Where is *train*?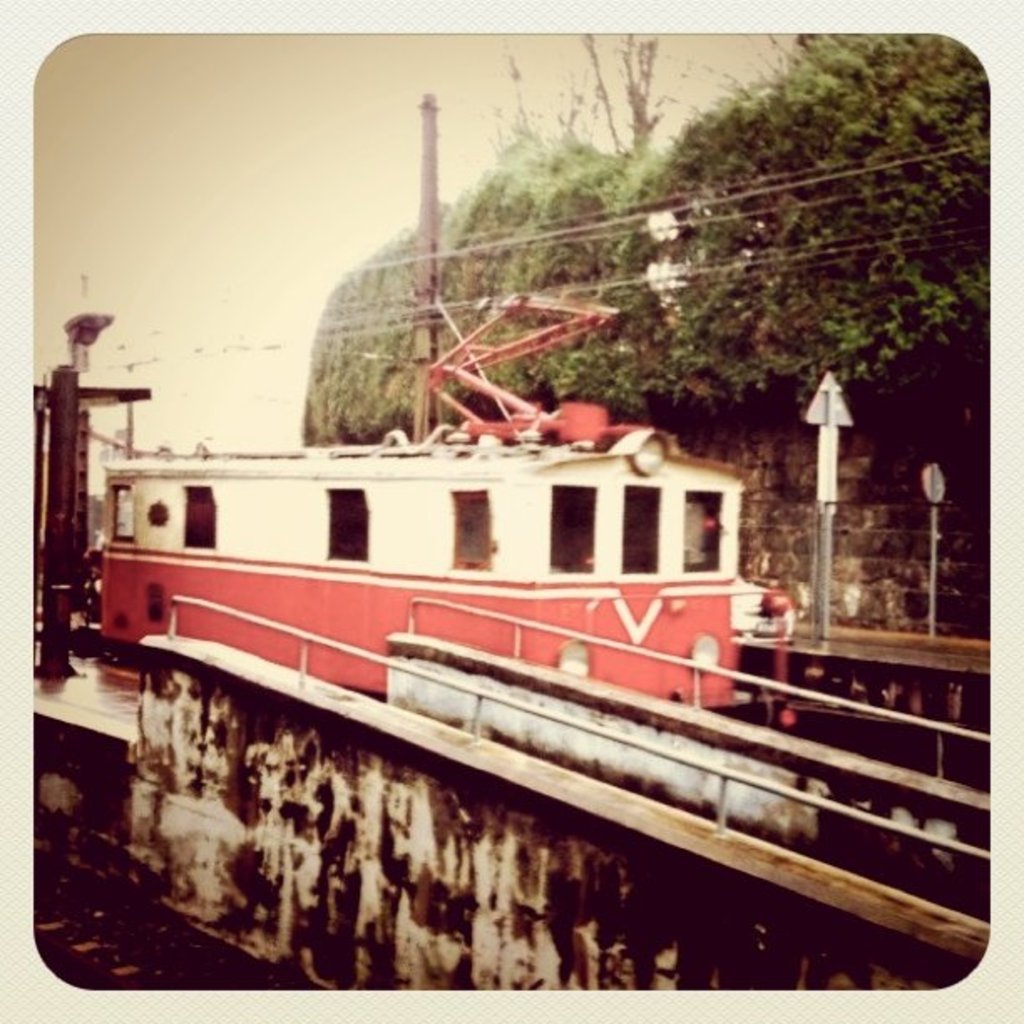
[left=102, top=289, right=740, bottom=693].
